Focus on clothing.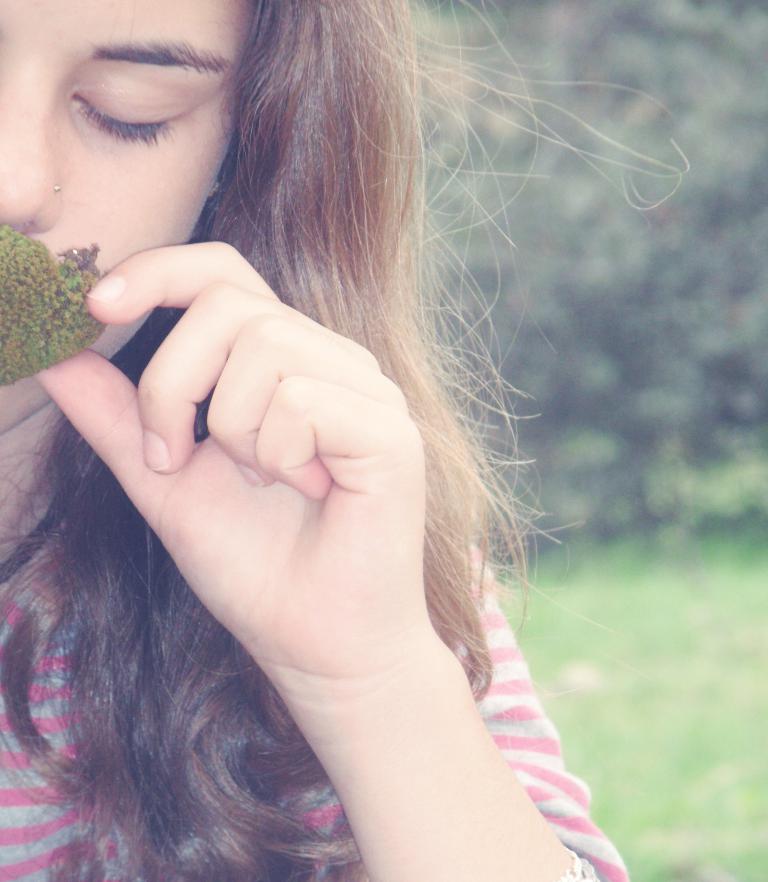
Focused at rect(0, 396, 622, 881).
